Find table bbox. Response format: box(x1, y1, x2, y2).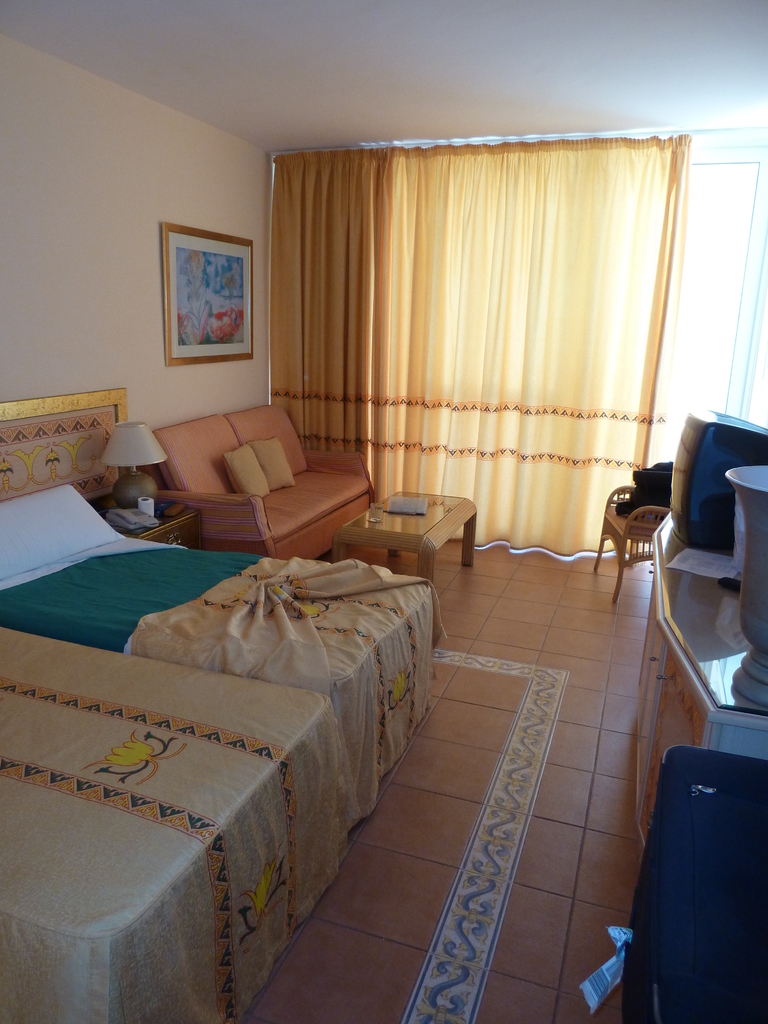
box(329, 482, 476, 594).
